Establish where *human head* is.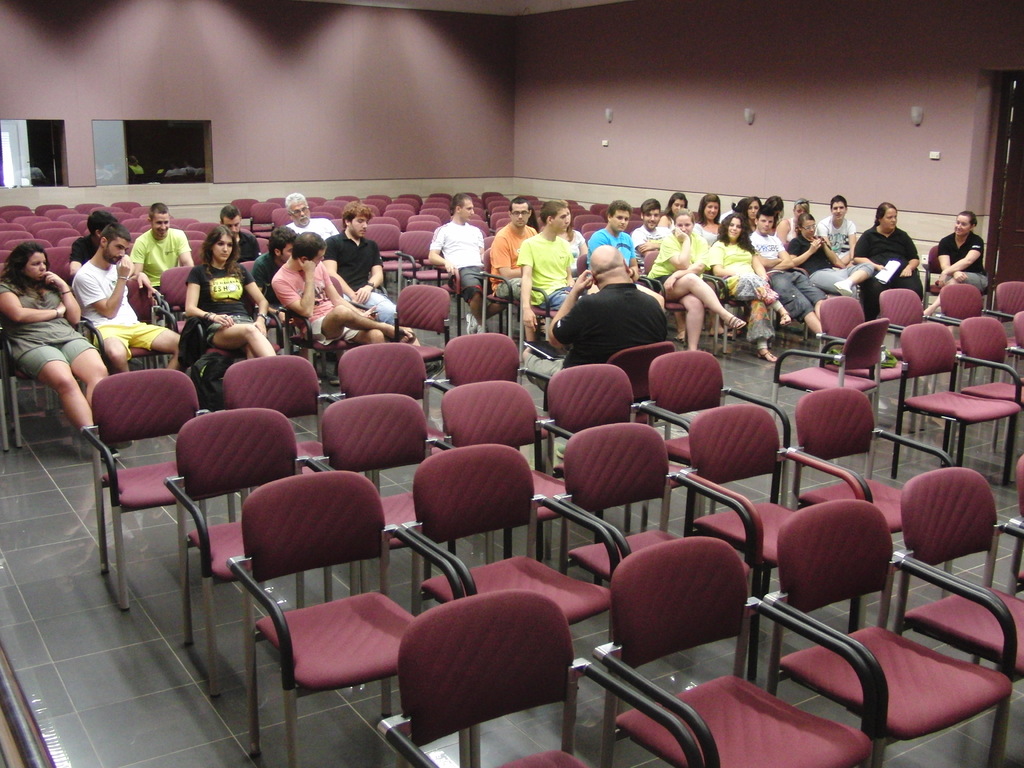
Established at detection(800, 213, 815, 241).
